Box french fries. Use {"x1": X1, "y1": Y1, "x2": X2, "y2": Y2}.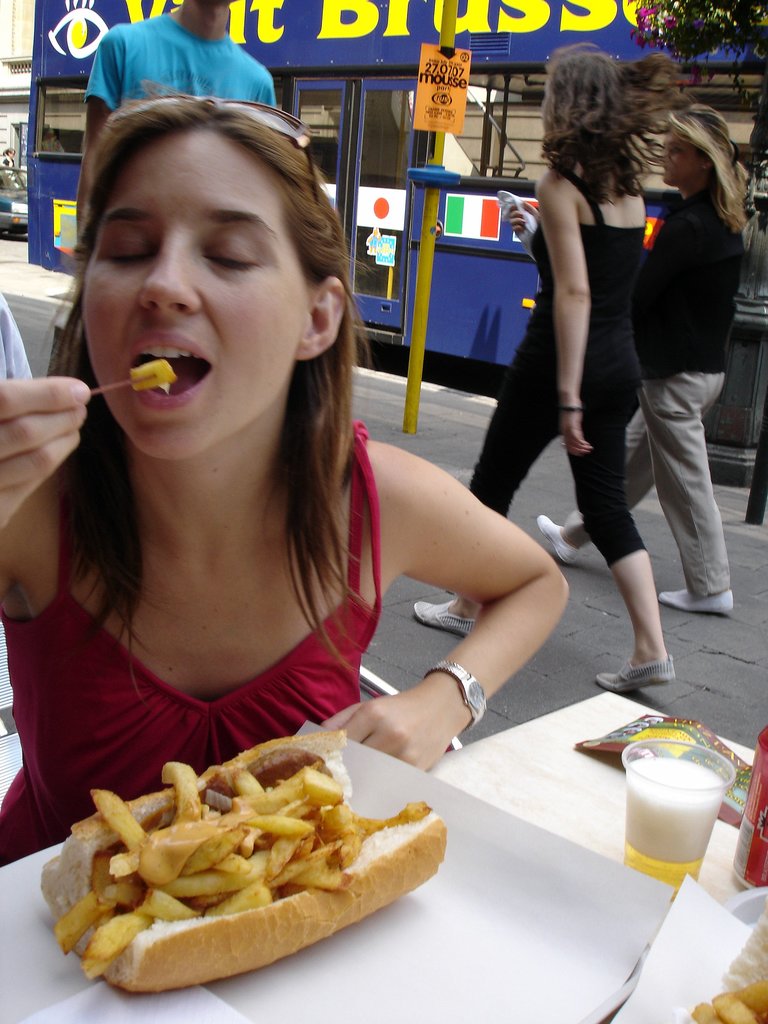
{"x1": 102, "y1": 843, "x2": 145, "y2": 877}.
